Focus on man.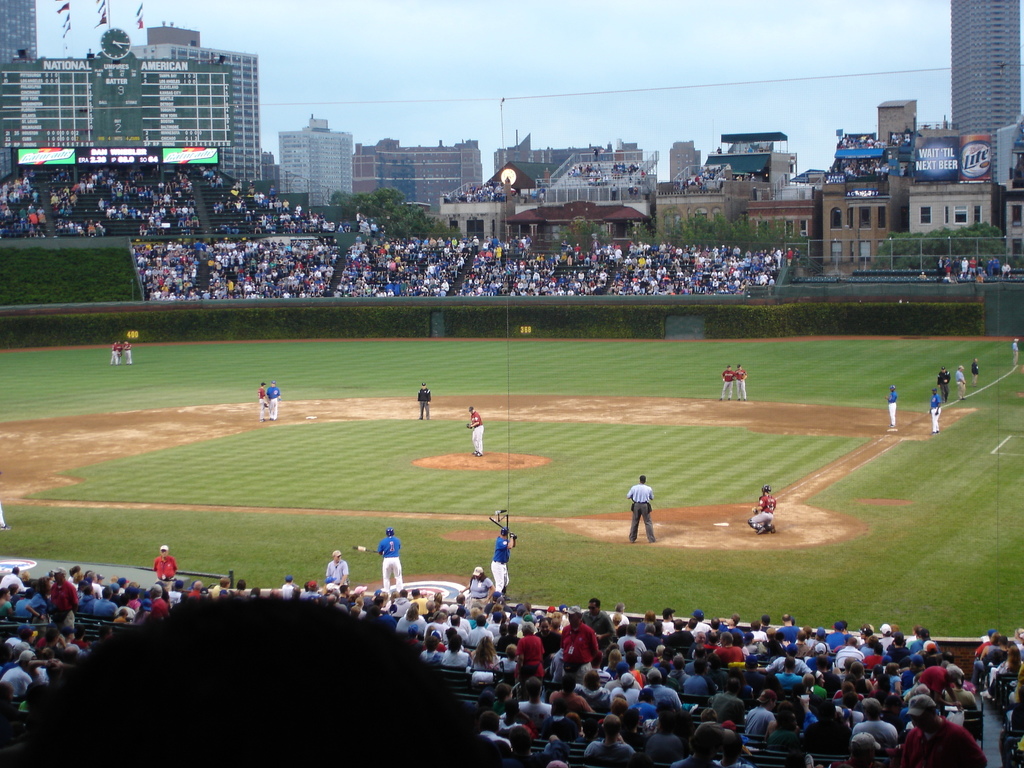
Focused at BBox(964, 358, 979, 378).
